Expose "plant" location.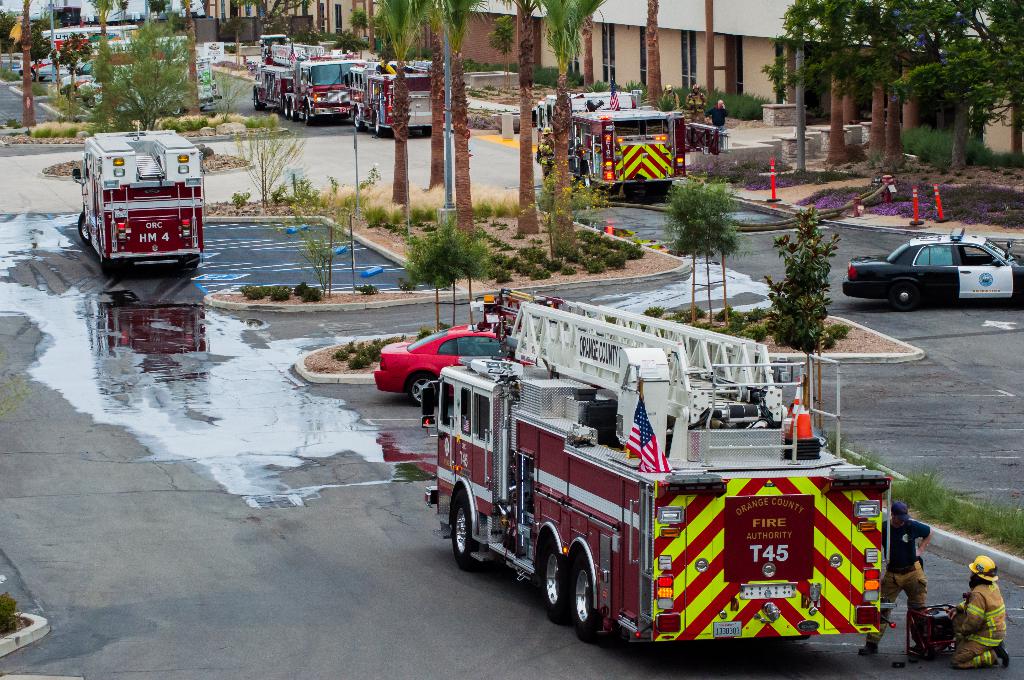
Exposed at (left=200, top=145, right=216, bottom=156).
